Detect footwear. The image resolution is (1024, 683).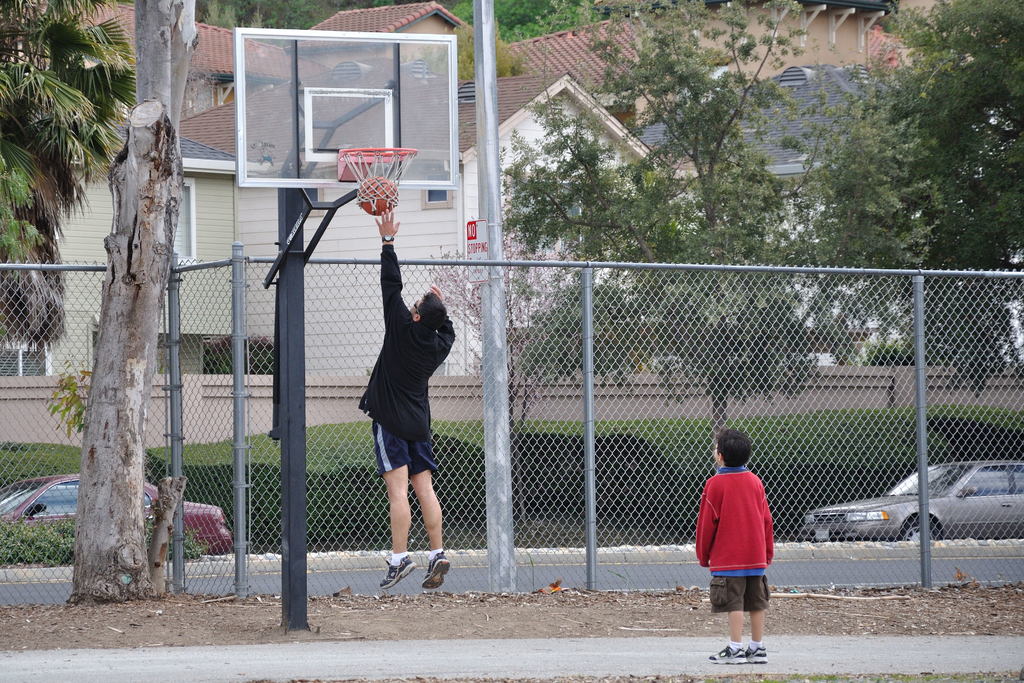
pyautogui.locateOnScreen(706, 643, 744, 666).
